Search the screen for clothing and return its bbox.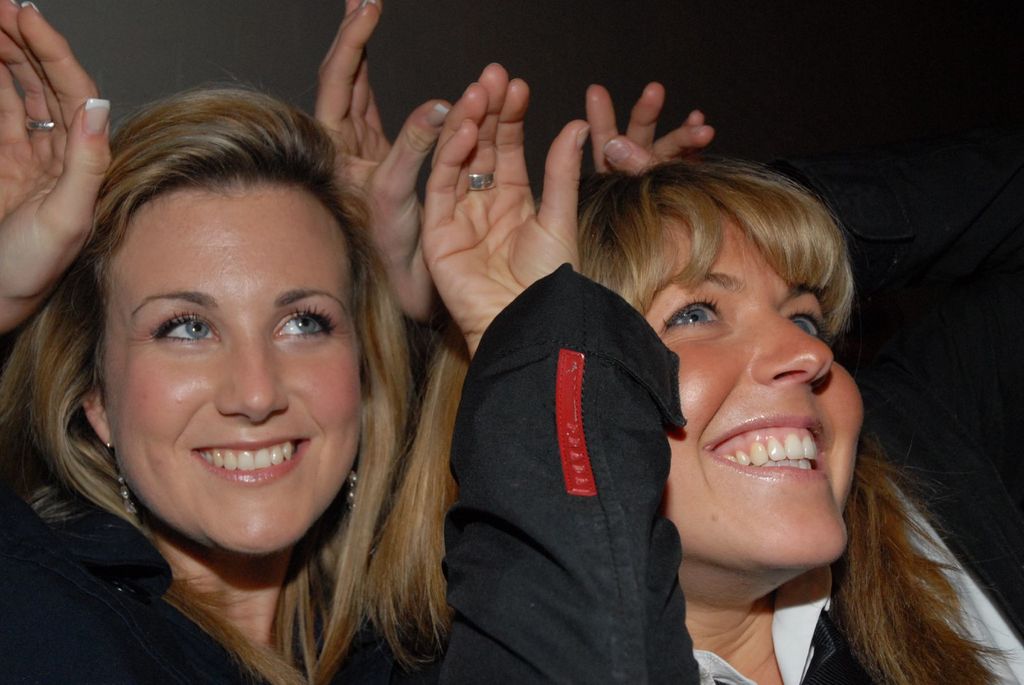
Found: locate(692, 472, 1023, 684).
